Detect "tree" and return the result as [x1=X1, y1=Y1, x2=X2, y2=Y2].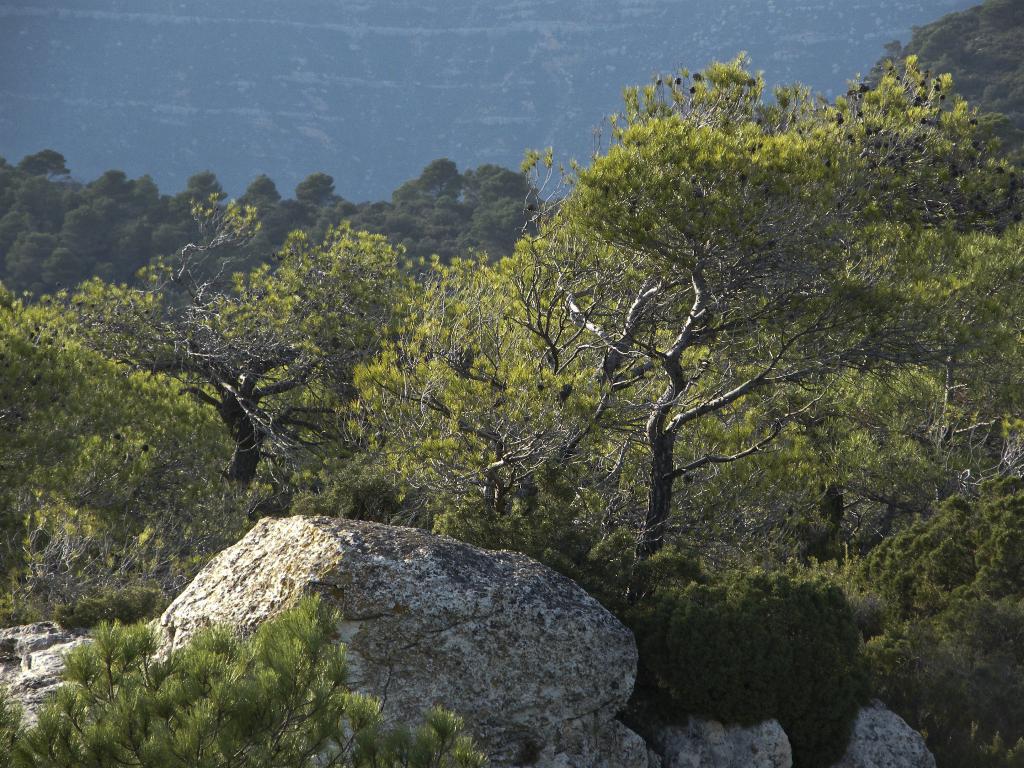
[x1=0, y1=593, x2=483, y2=767].
